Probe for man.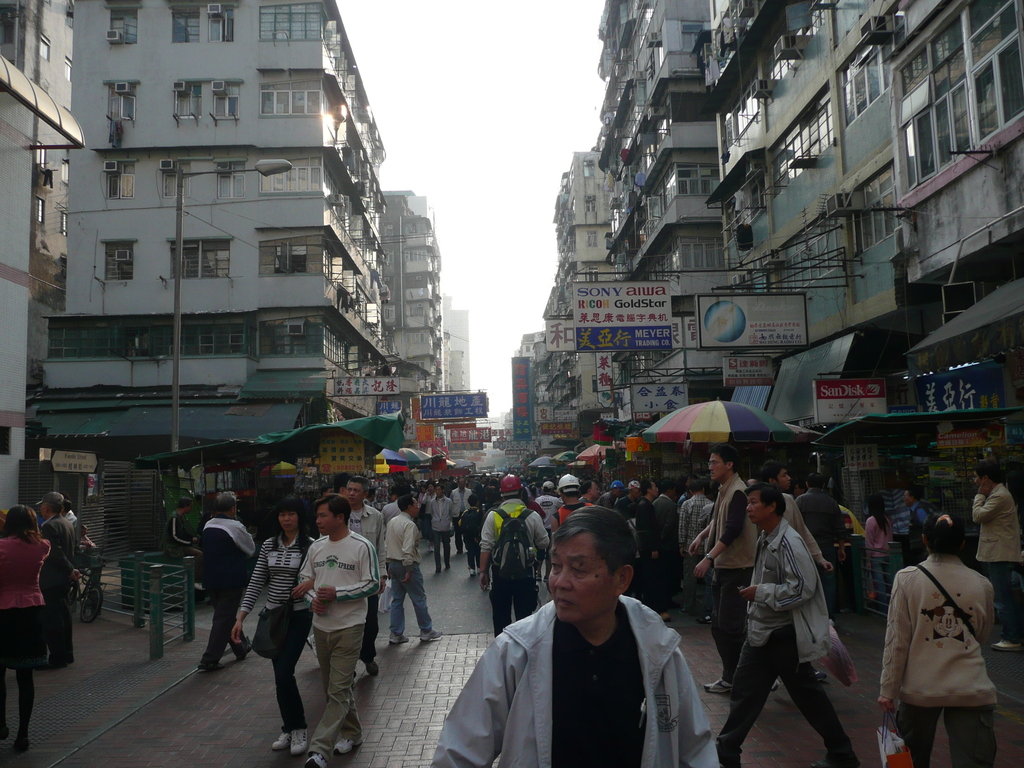
Probe result: BBox(426, 509, 743, 767).
